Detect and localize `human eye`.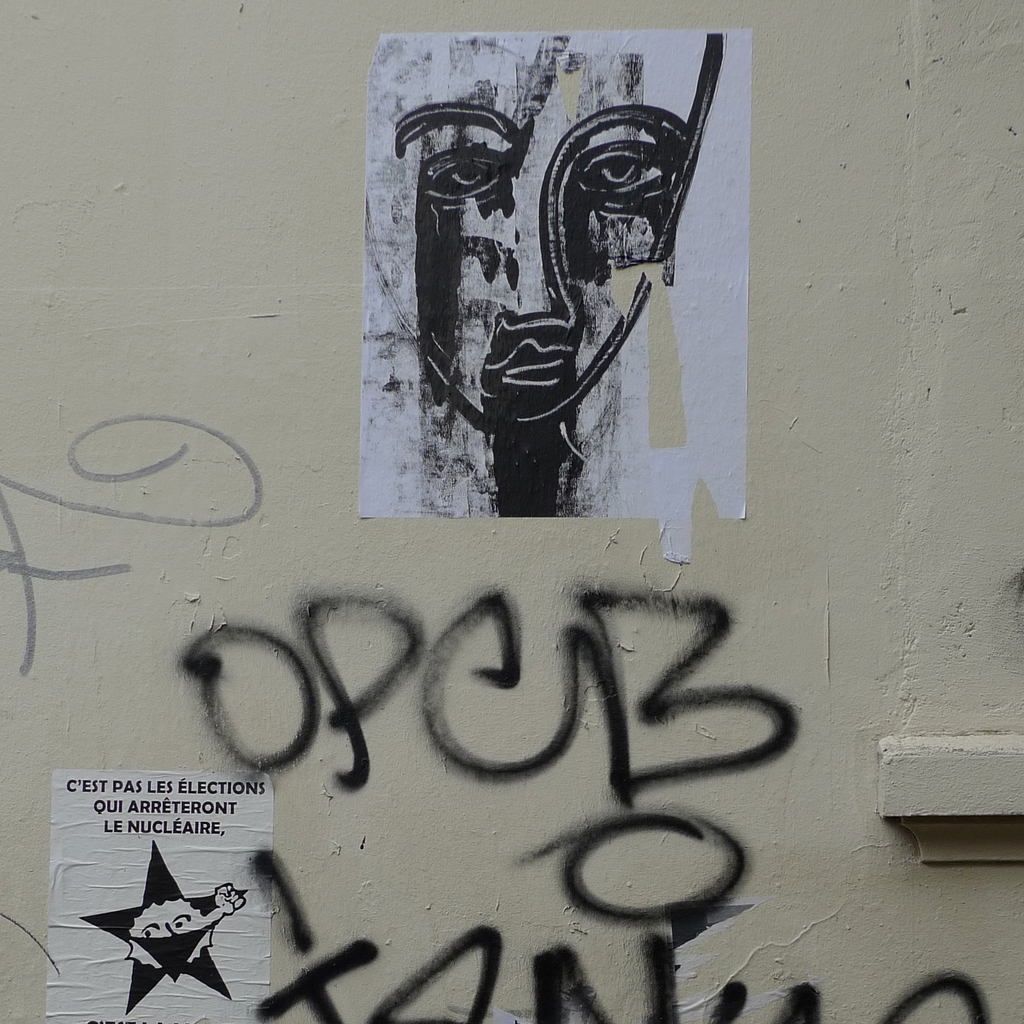
Localized at 575, 152, 671, 200.
